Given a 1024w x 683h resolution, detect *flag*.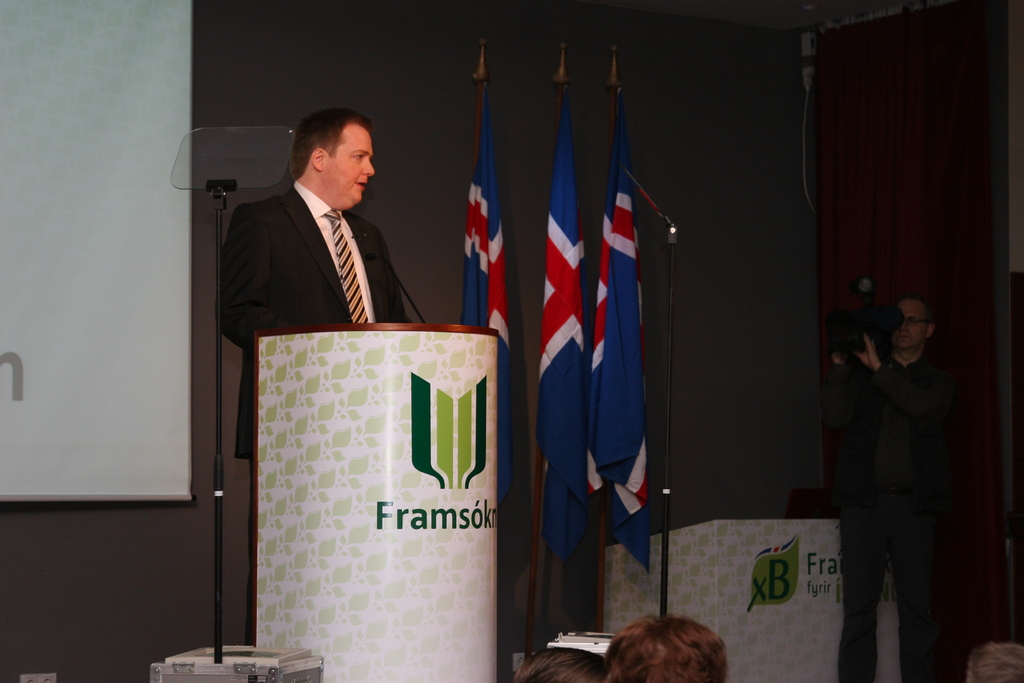
[x1=583, y1=89, x2=651, y2=570].
